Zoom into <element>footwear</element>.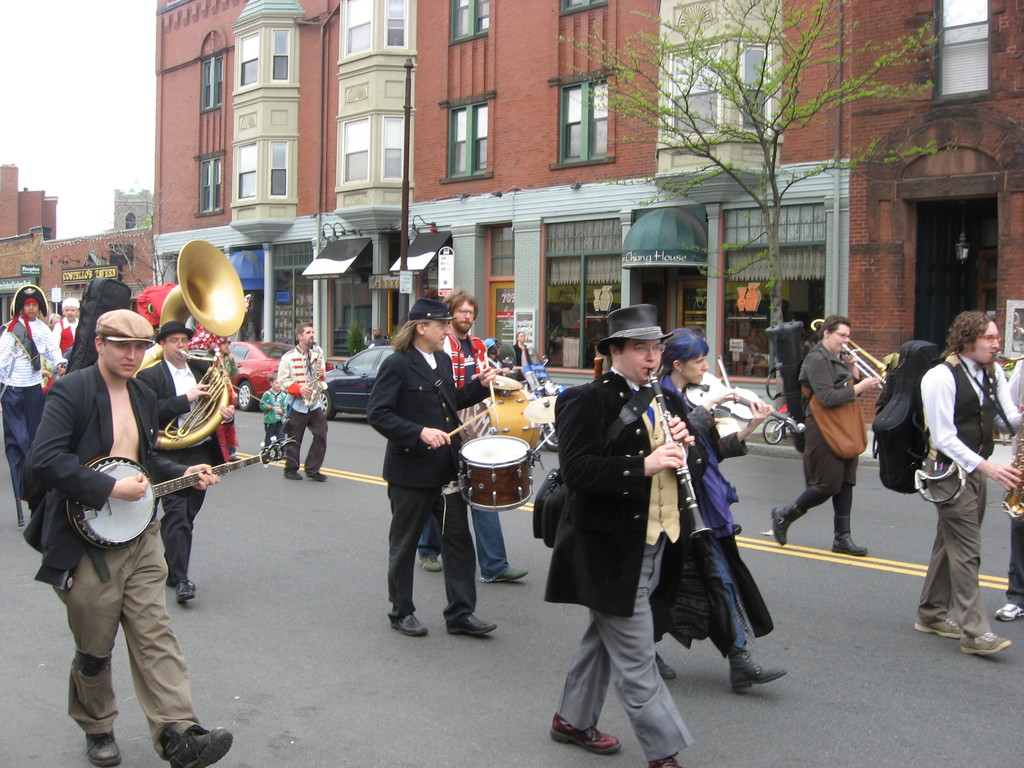
Zoom target: detection(485, 564, 527, 584).
